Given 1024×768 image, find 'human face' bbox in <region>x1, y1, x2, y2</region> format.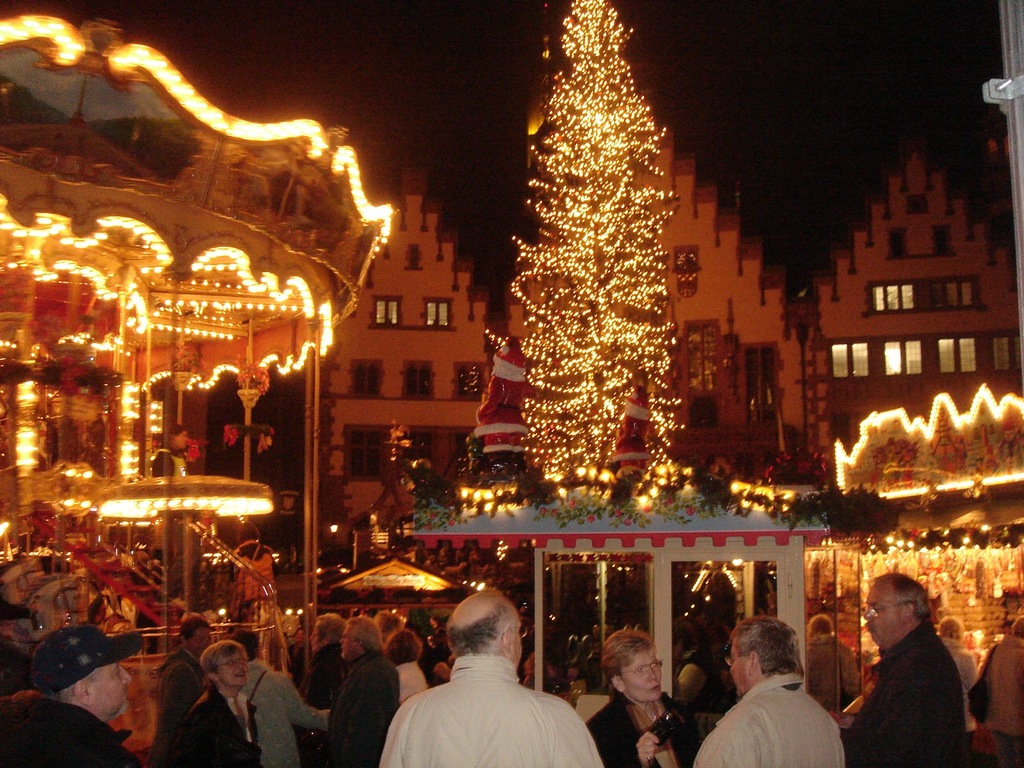
<region>858, 590, 902, 646</region>.
